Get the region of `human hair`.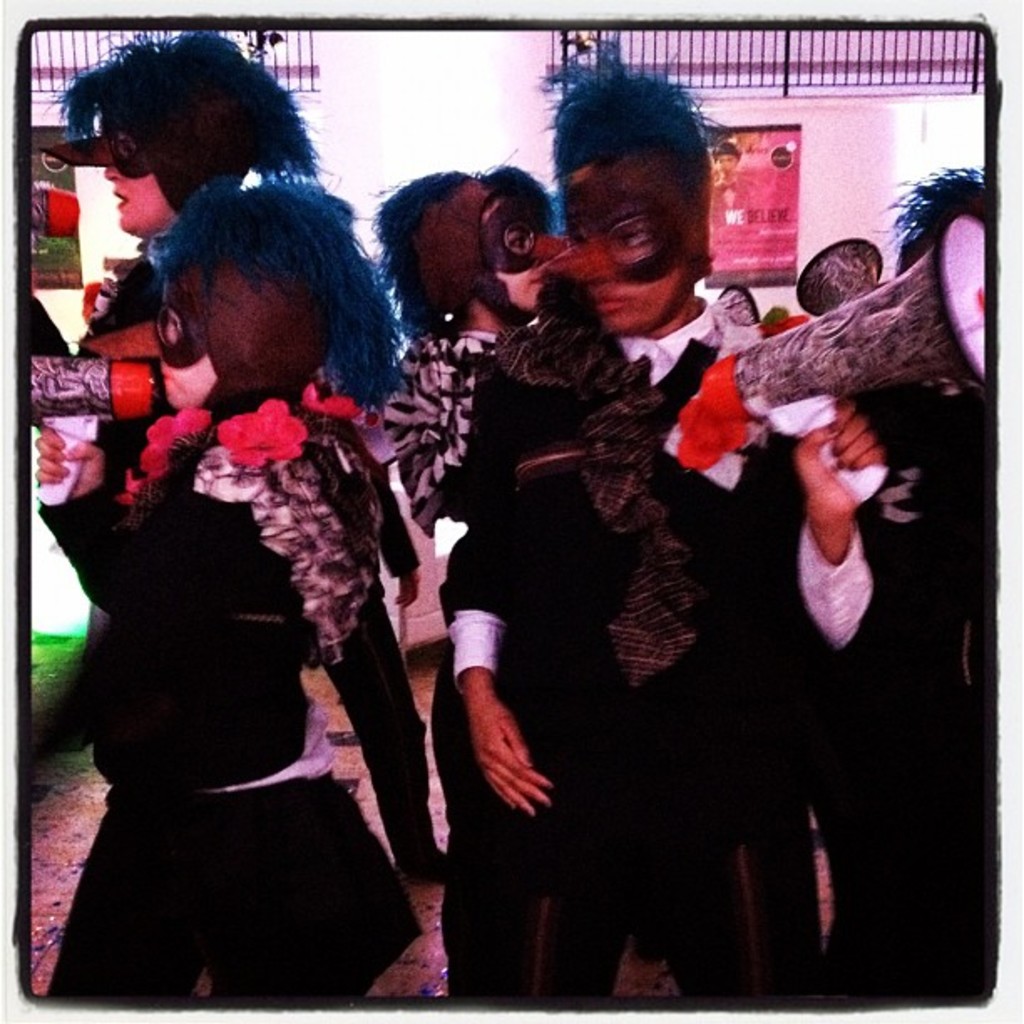
BBox(141, 177, 408, 417).
